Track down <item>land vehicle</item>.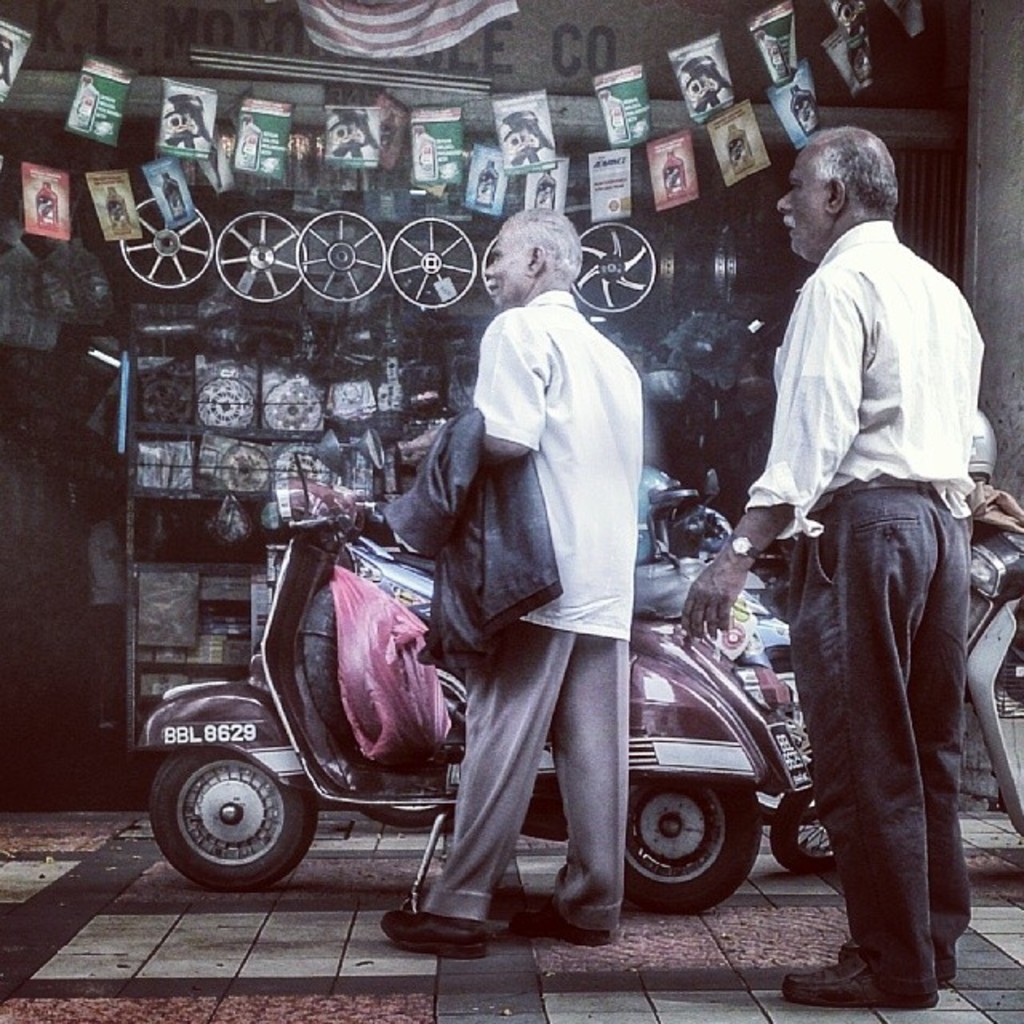
Tracked to (182, 410, 659, 947).
